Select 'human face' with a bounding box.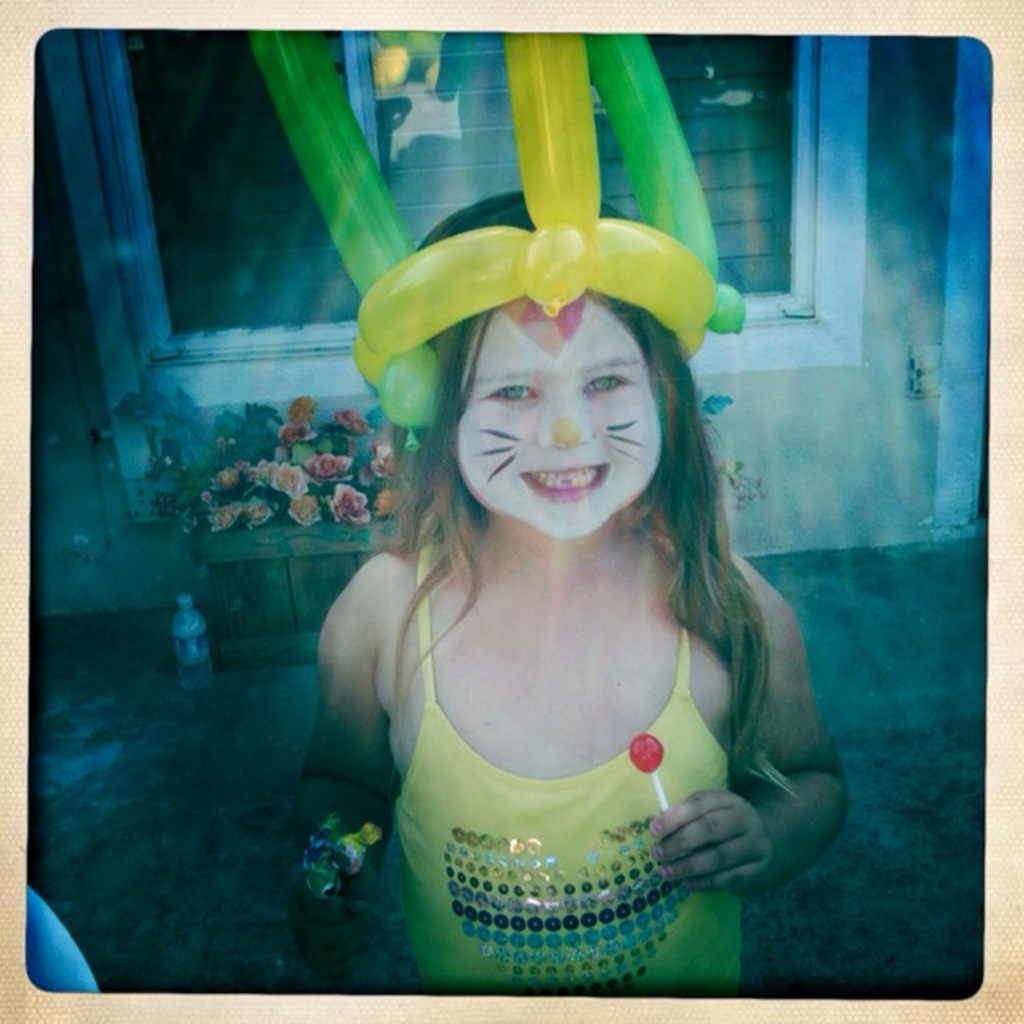
bbox(451, 308, 667, 553).
